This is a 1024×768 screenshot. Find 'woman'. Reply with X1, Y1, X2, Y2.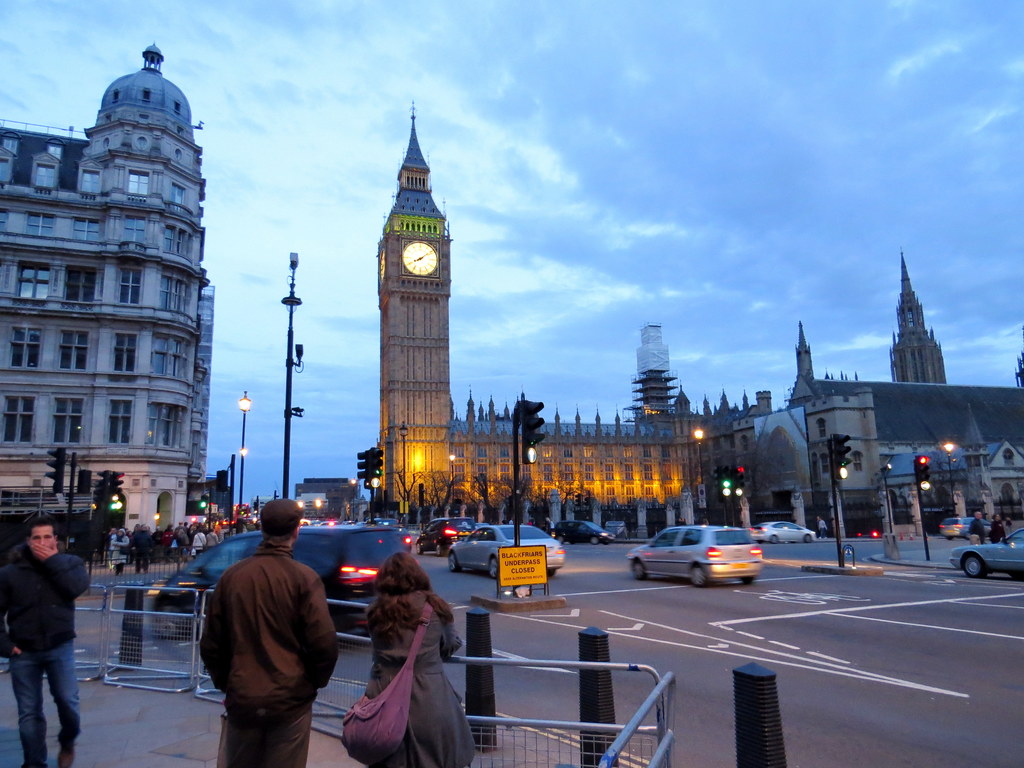
366, 547, 479, 767.
